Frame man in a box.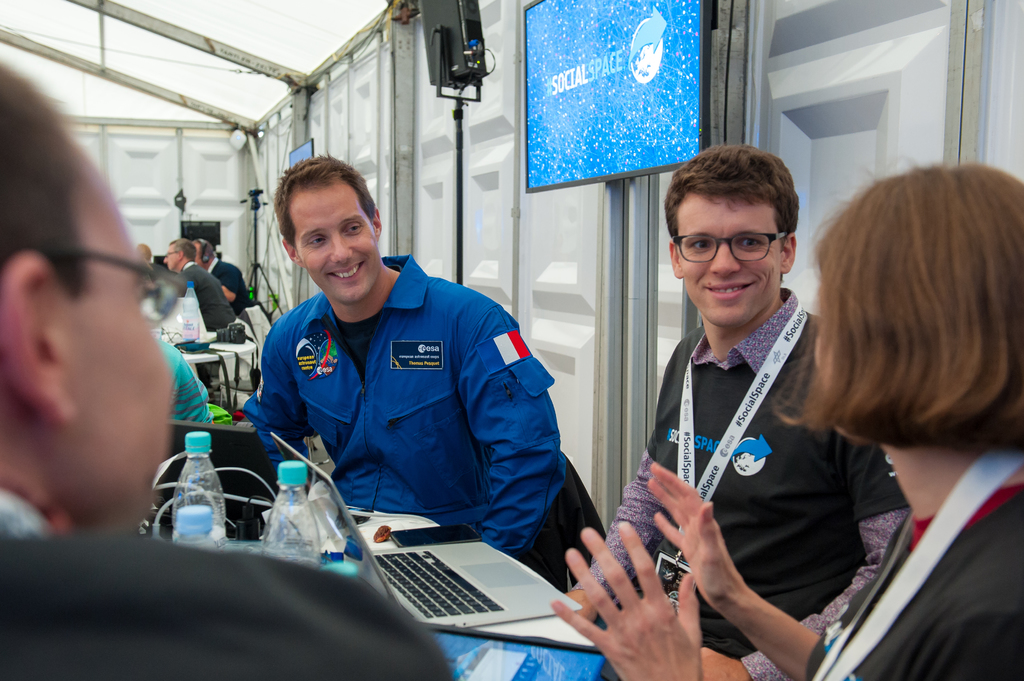
[163,237,238,328].
